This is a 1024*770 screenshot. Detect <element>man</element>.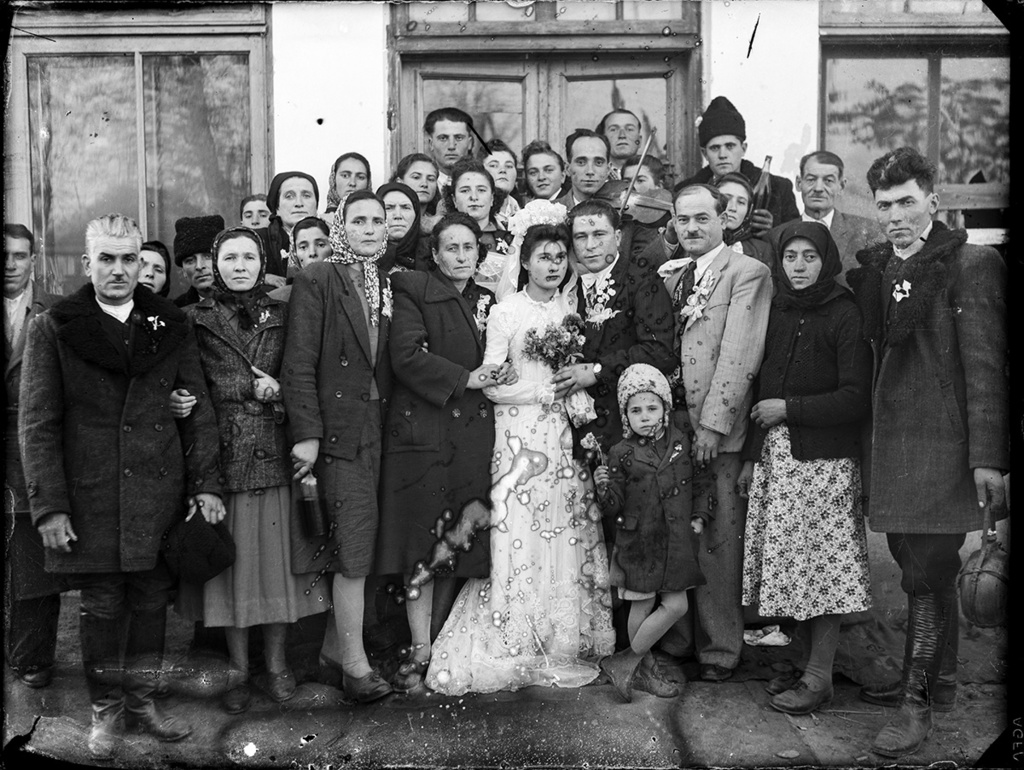
765 151 879 288.
